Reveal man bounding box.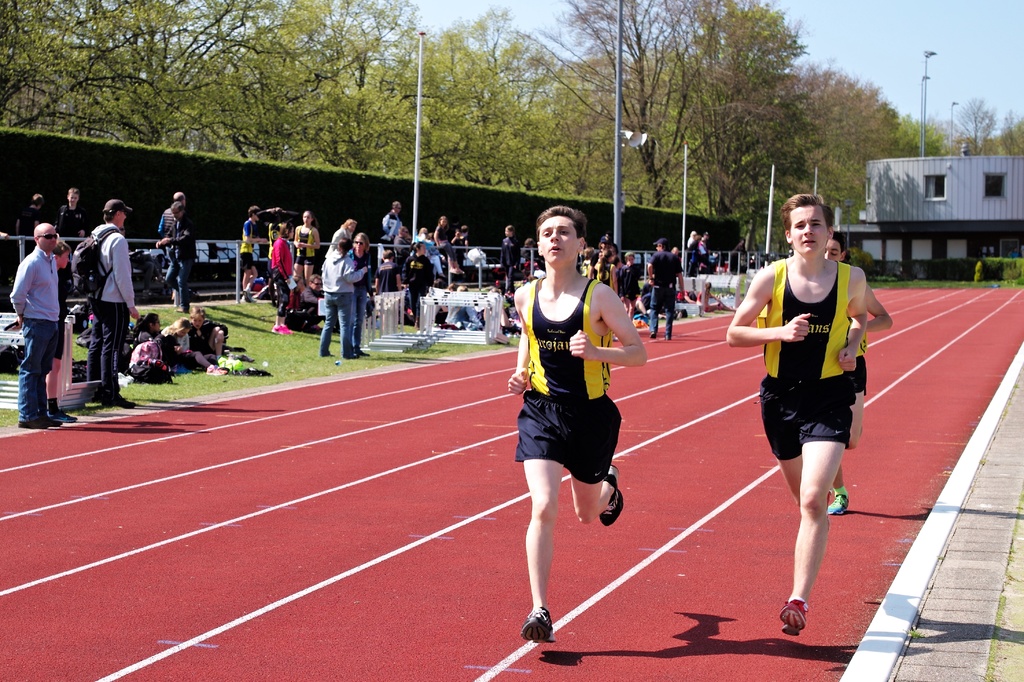
Revealed: 161/196/200/311.
